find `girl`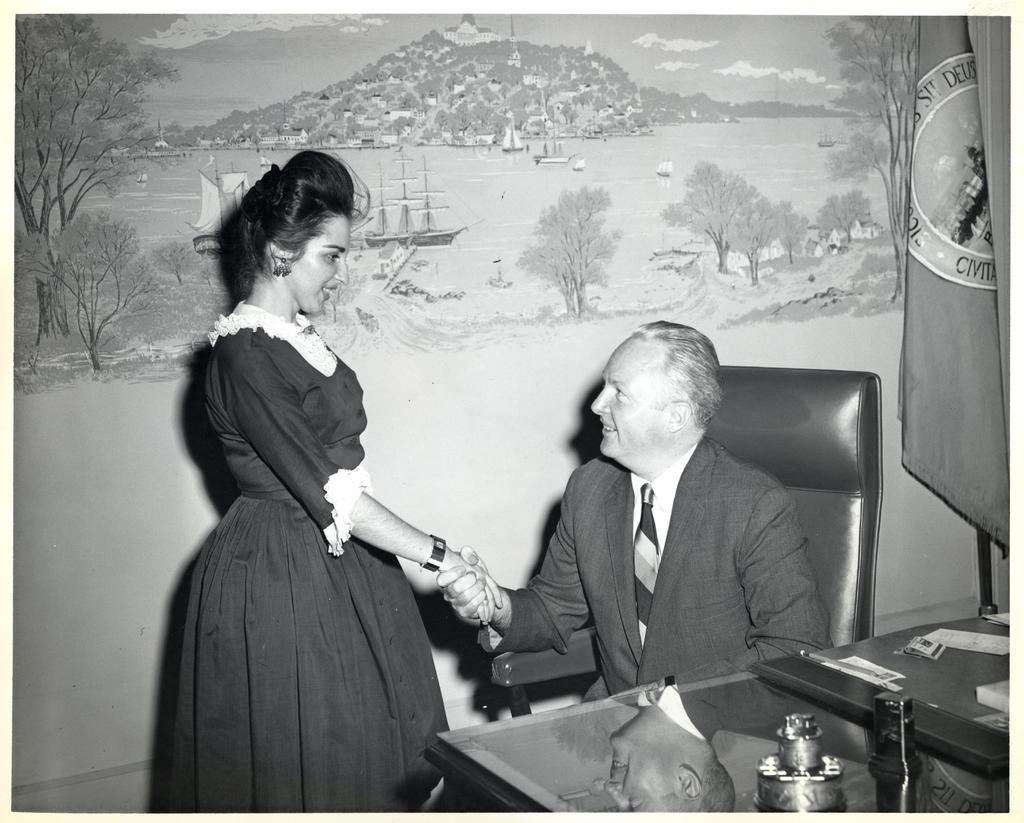
<bbox>173, 149, 503, 815</bbox>
